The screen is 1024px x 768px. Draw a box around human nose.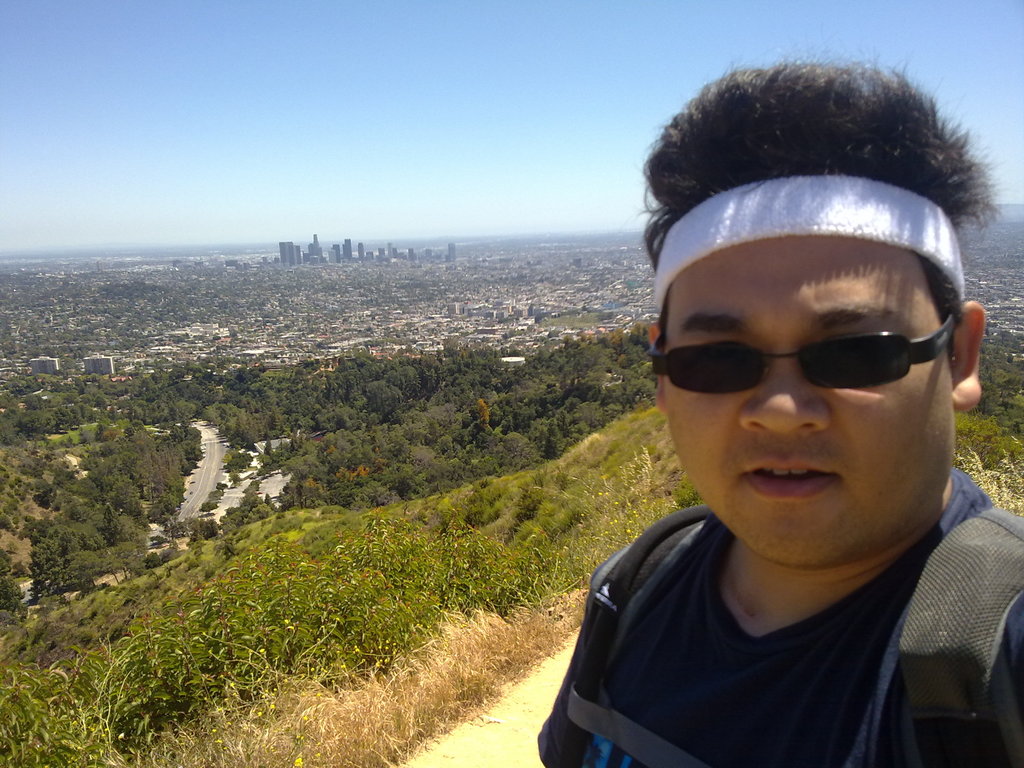
<region>739, 349, 832, 435</region>.
